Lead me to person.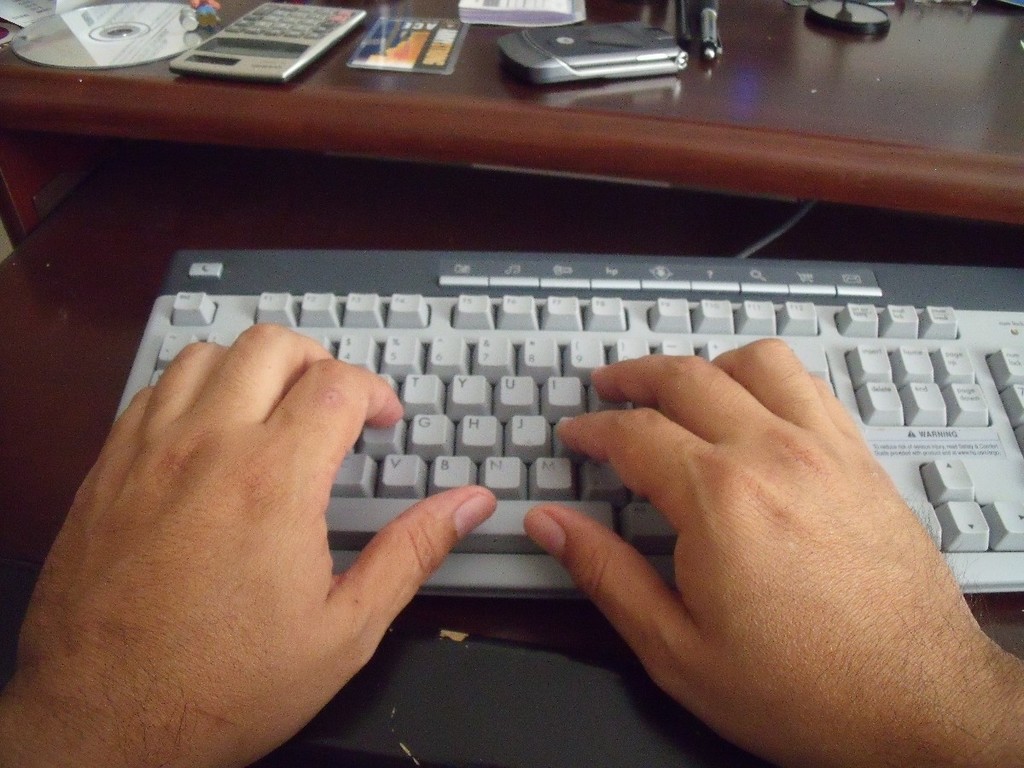
Lead to {"x1": 0, "y1": 320, "x2": 1023, "y2": 767}.
